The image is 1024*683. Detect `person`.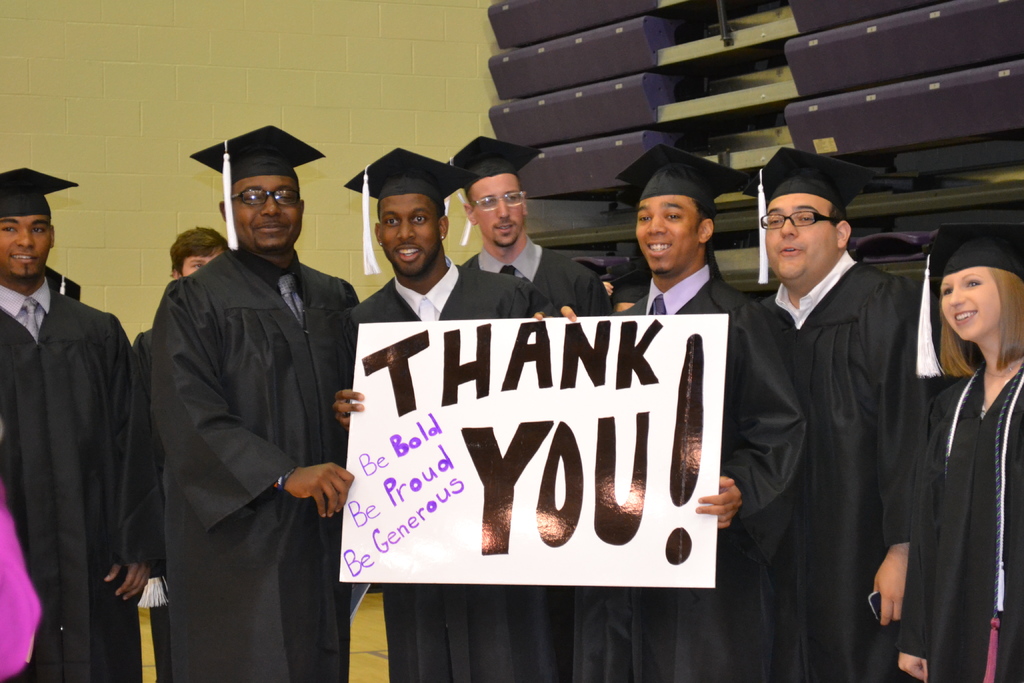
Detection: (892, 233, 1023, 682).
